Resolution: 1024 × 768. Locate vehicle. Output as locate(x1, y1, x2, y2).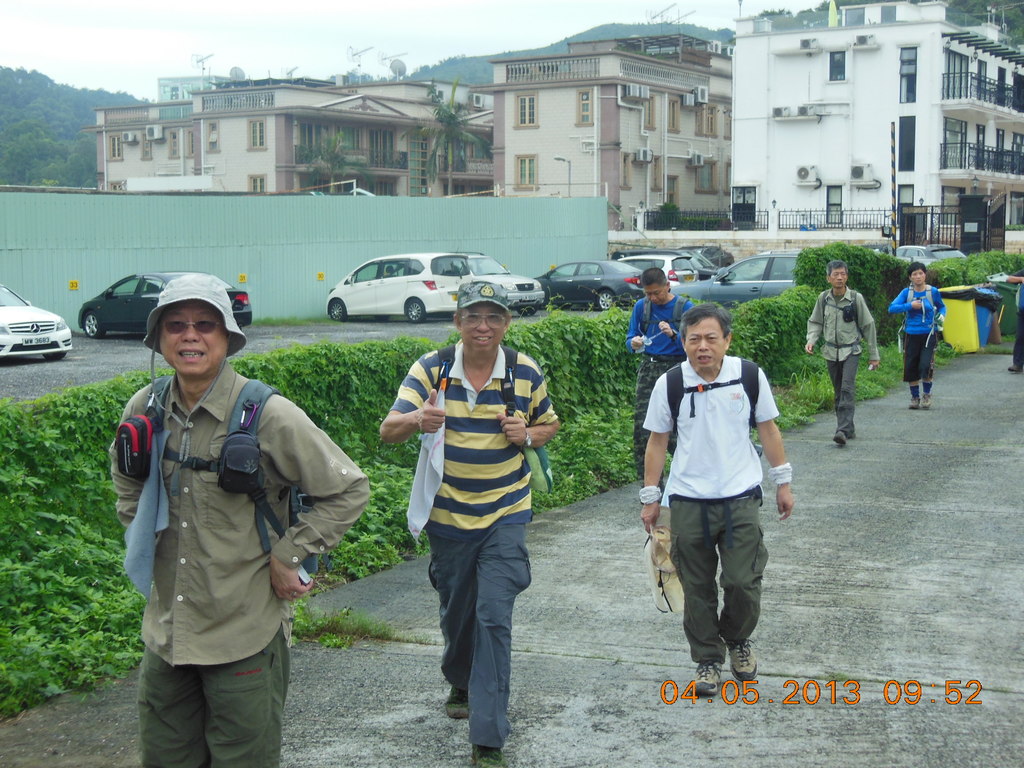
locate(303, 252, 467, 323).
